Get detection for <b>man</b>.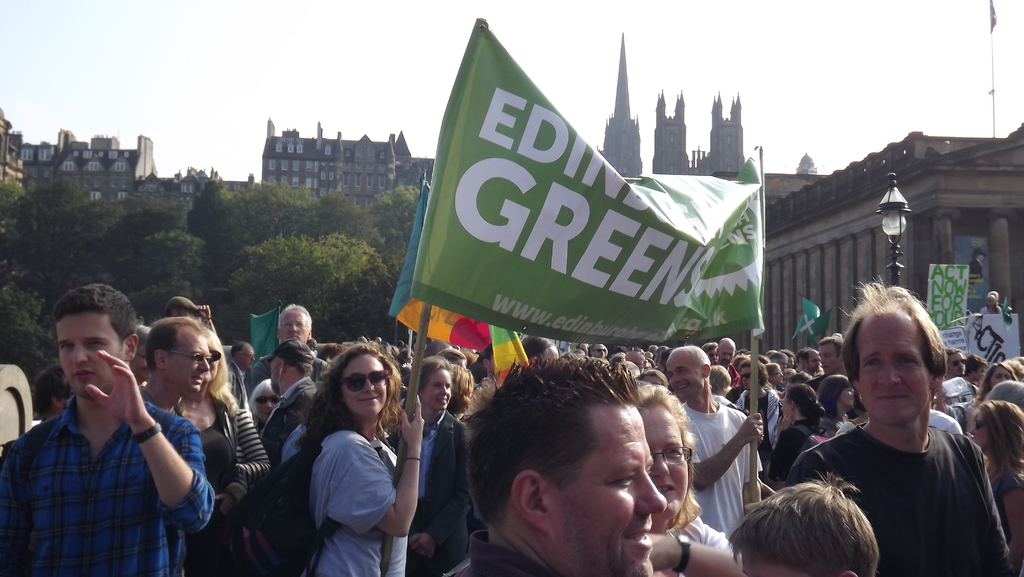
Detection: (141,306,210,419).
